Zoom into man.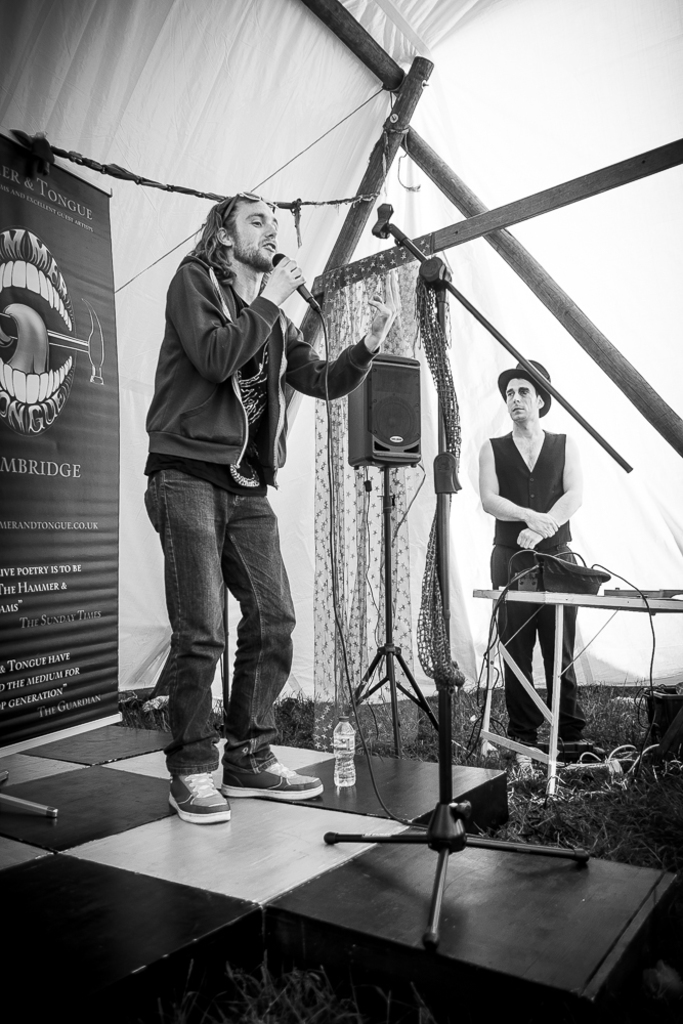
Zoom target: {"x1": 135, "y1": 194, "x2": 391, "y2": 817}.
